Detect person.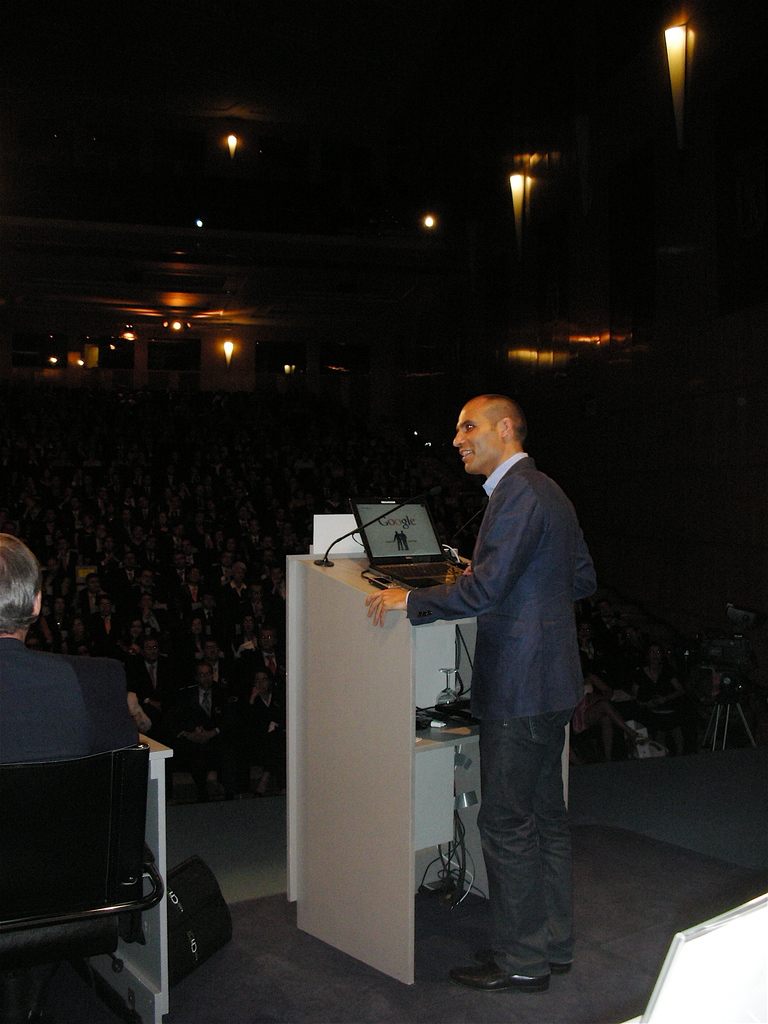
Detected at Rect(417, 351, 600, 1001).
